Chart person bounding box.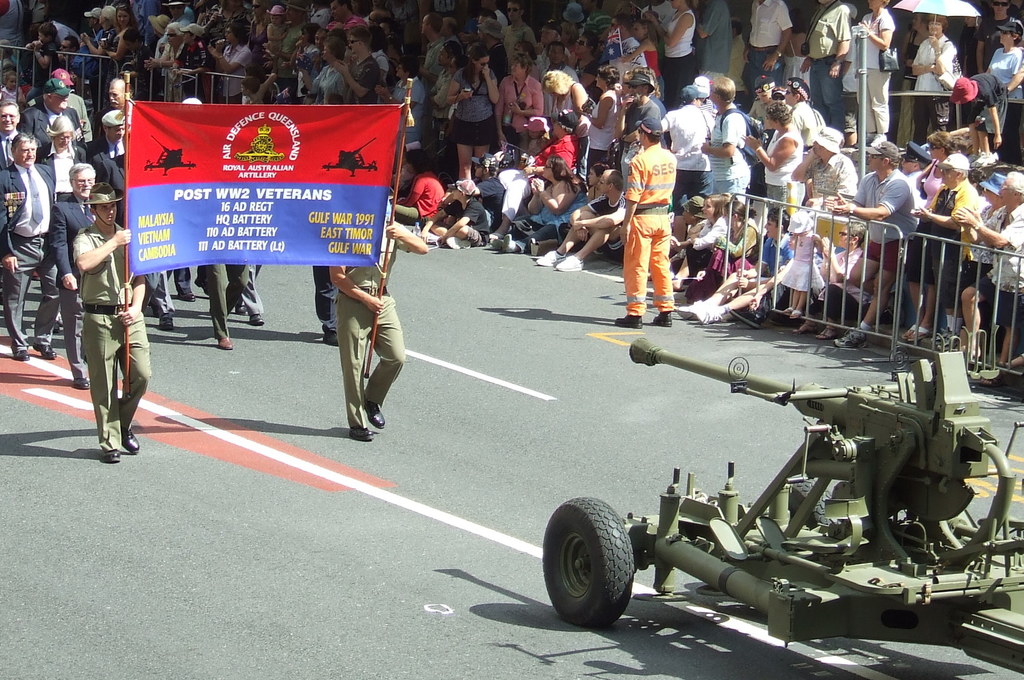
Charted: 173,266,206,302.
